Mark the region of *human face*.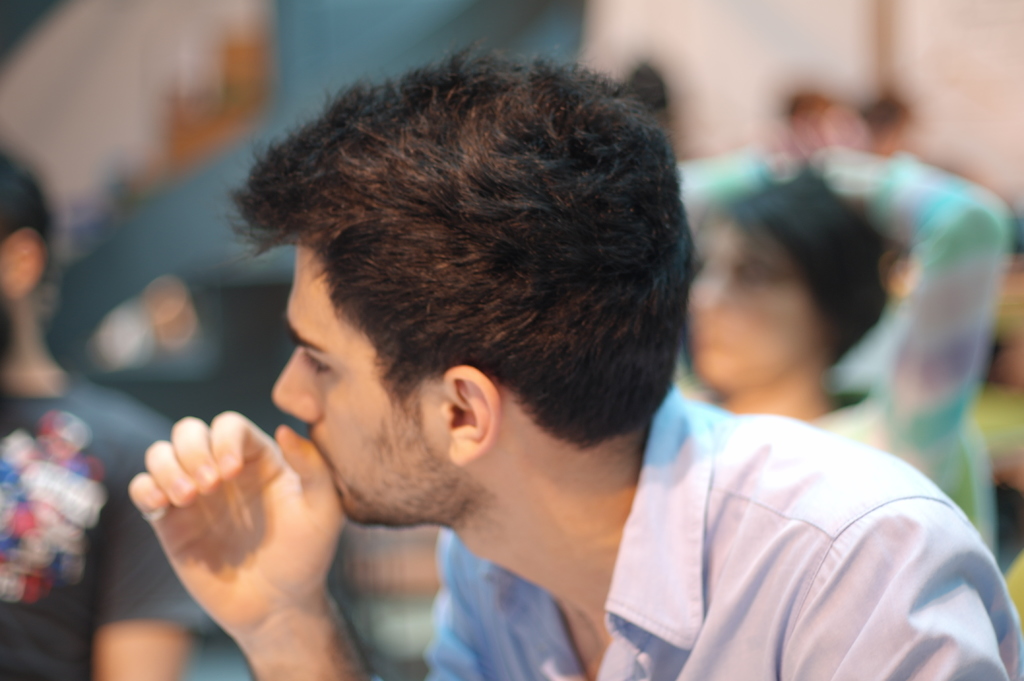
Region: 270,241,456,529.
